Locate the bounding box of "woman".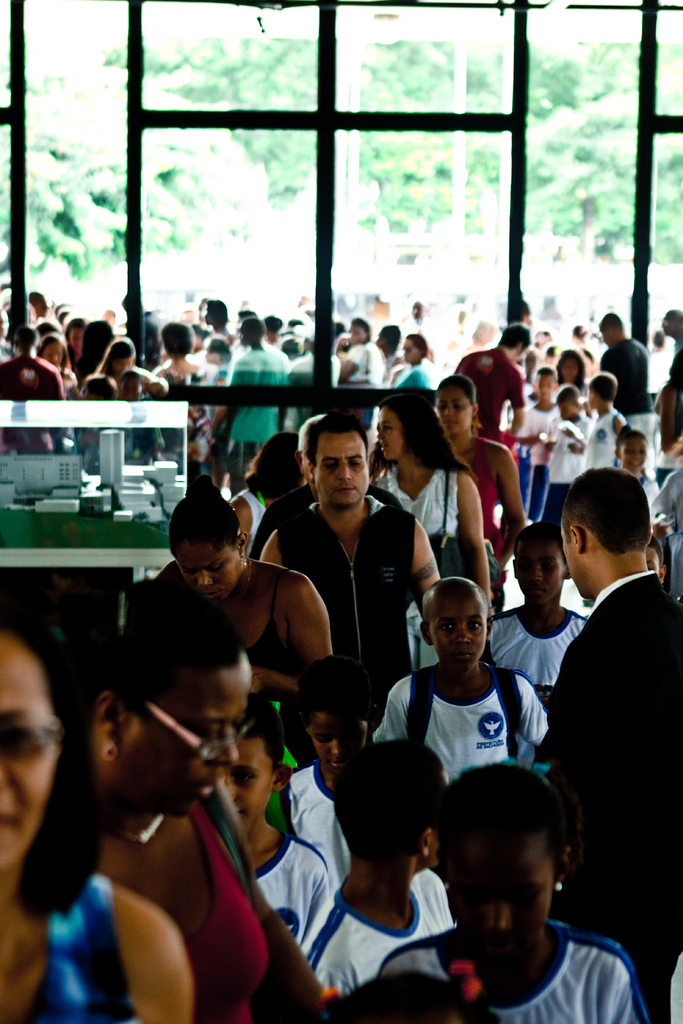
Bounding box: rect(309, 314, 393, 385).
